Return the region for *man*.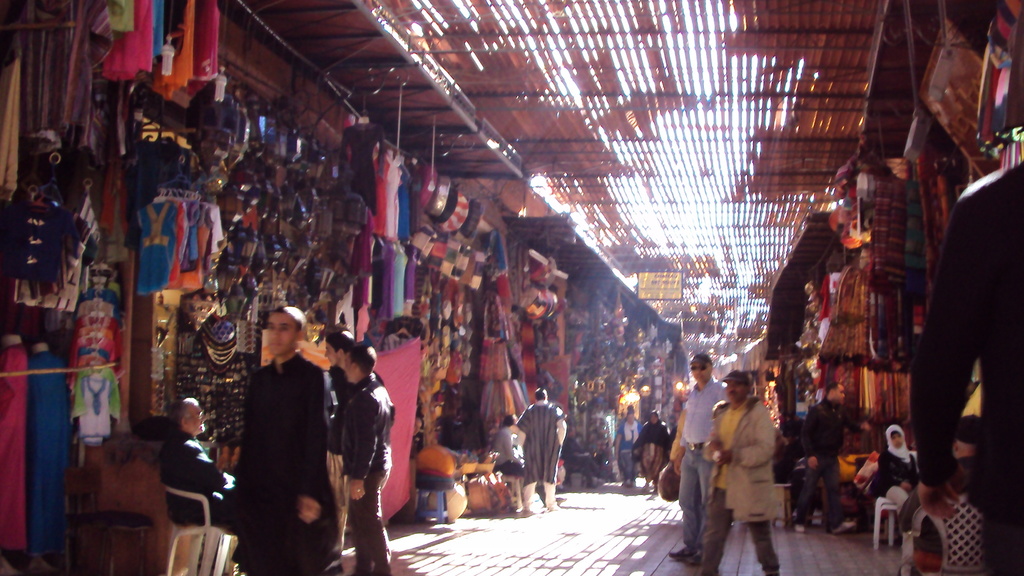
789:382:870:532.
